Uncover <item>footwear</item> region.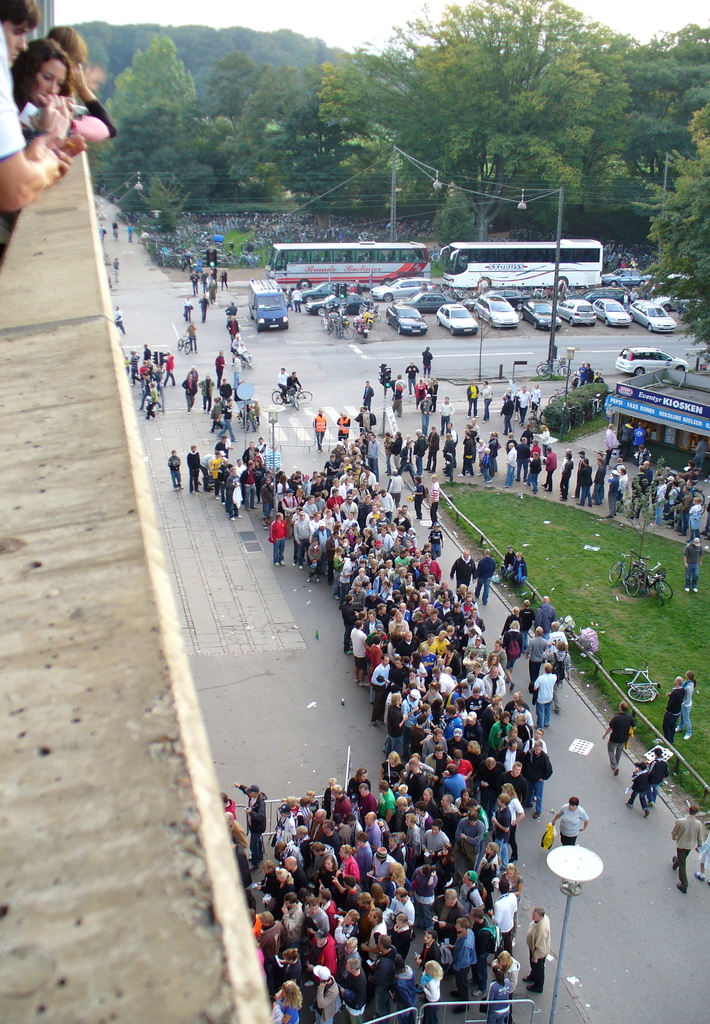
Uncovered: 273:562:278:566.
